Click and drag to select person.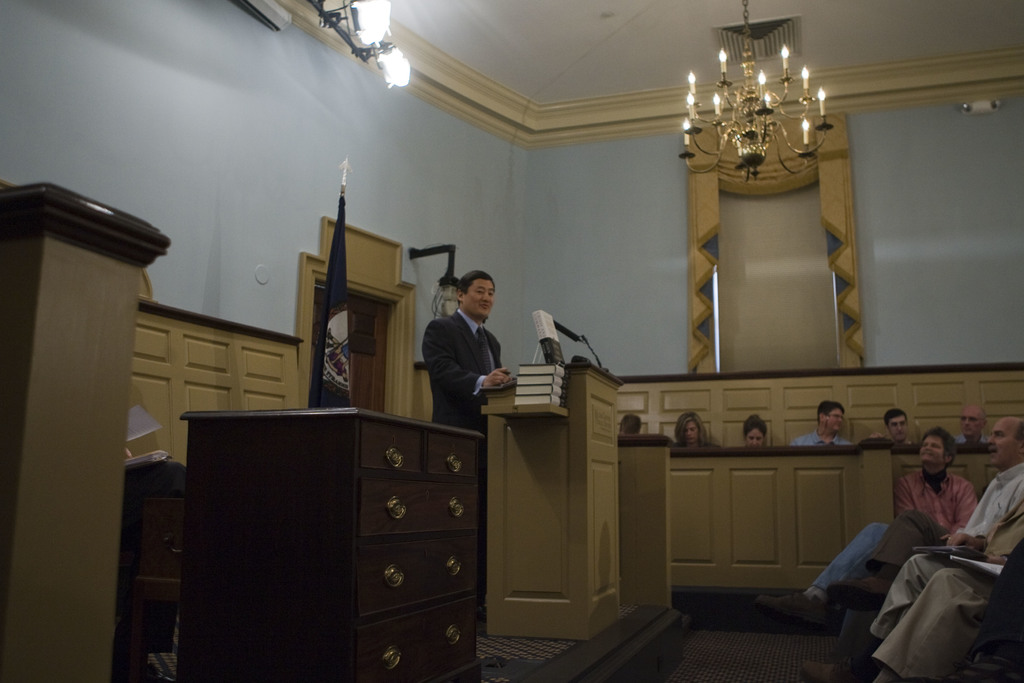
Selection: pyautogui.locateOnScreen(419, 259, 515, 452).
